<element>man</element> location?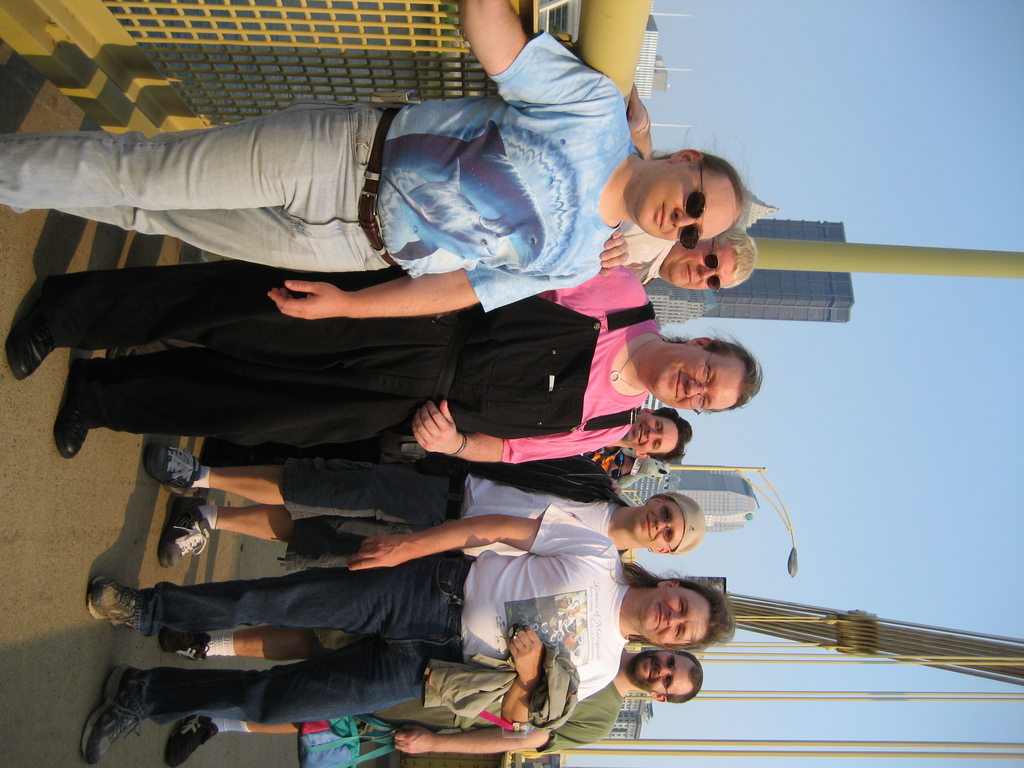
(x1=163, y1=626, x2=705, y2=767)
